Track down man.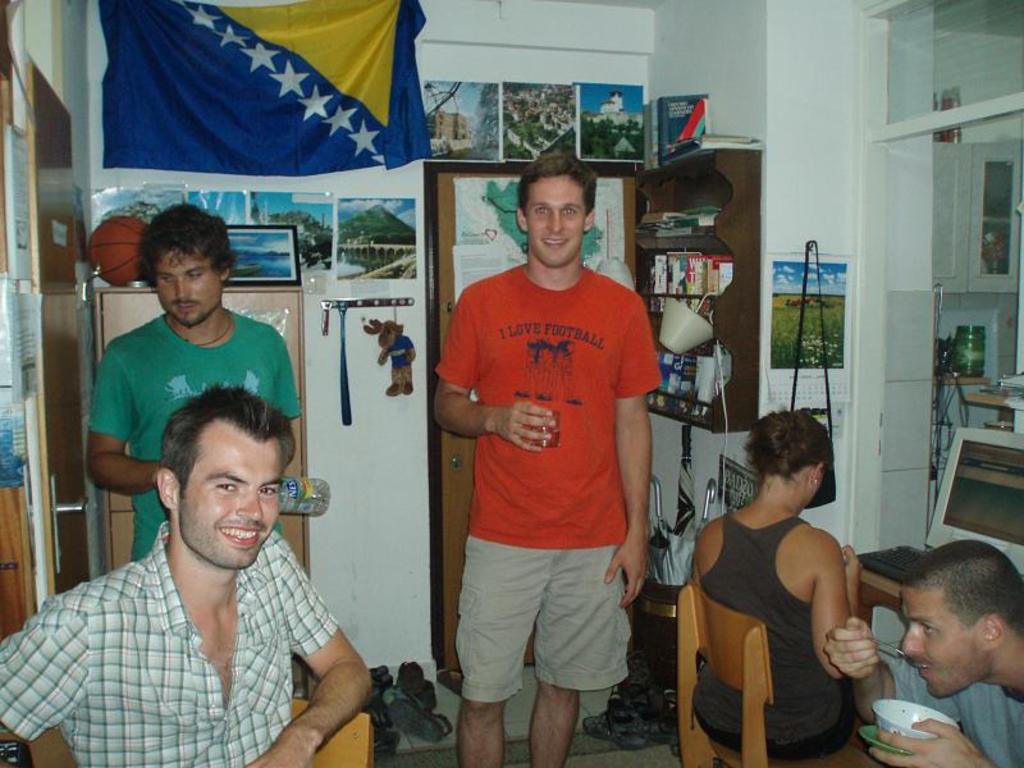
Tracked to left=823, top=535, right=1023, bottom=767.
